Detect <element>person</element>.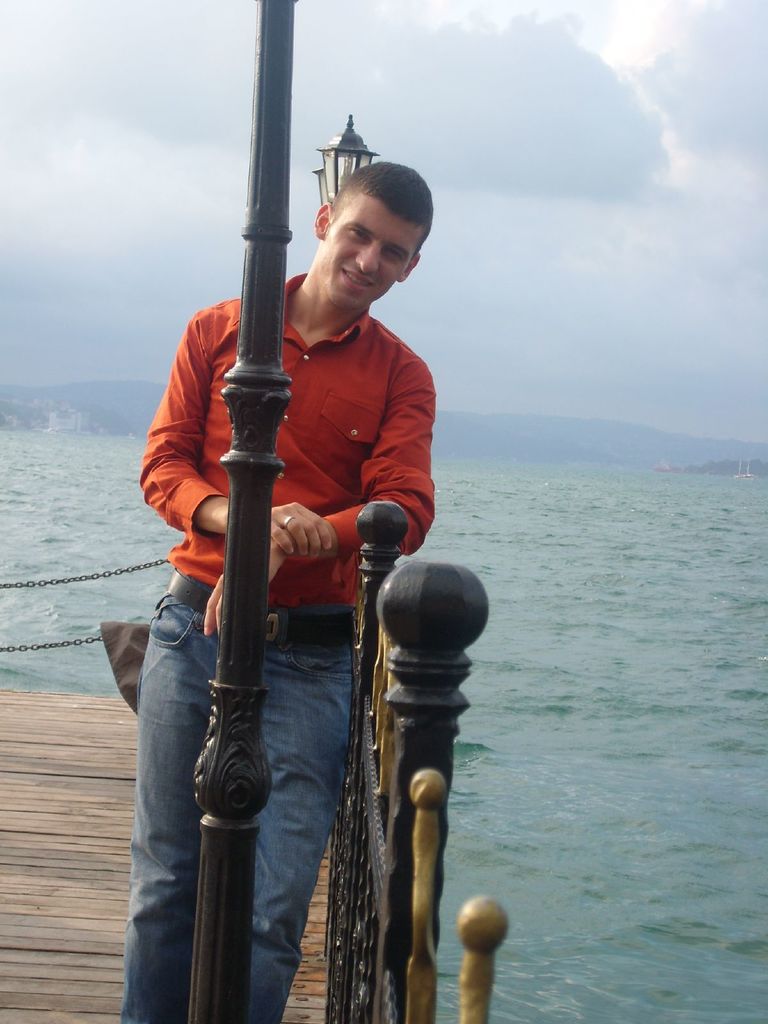
Detected at {"left": 127, "top": 142, "right": 429, "bottom": 1023}.
